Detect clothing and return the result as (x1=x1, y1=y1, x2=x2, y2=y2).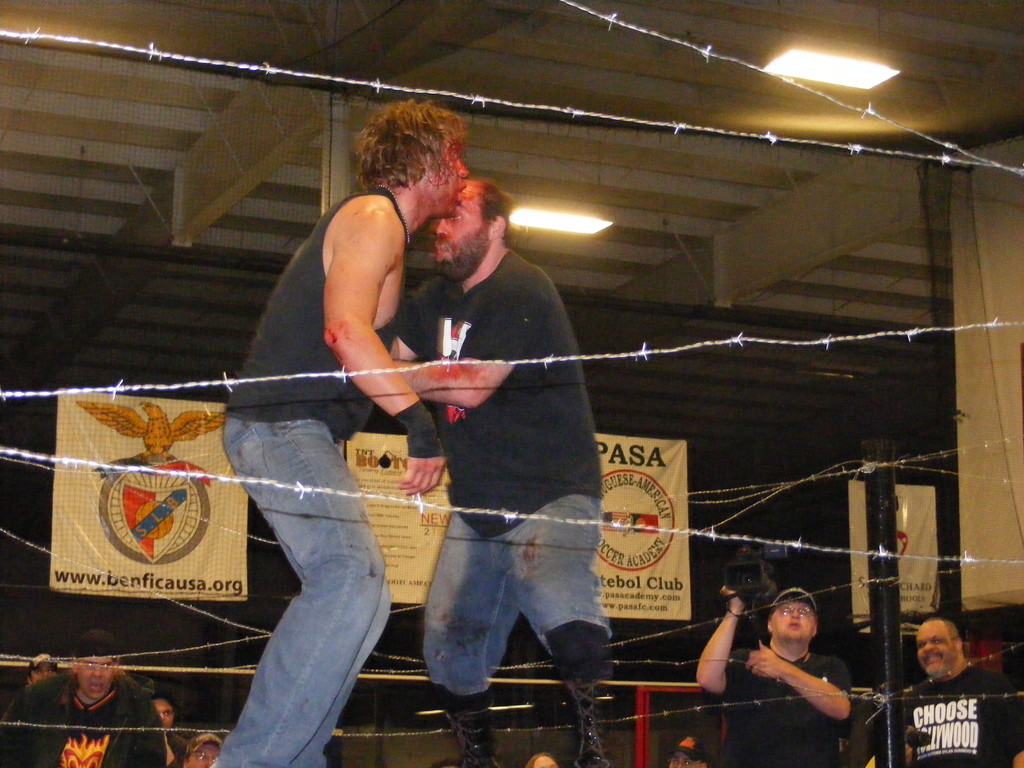
(x1=211, y1=187, x2=412, y2=767).
